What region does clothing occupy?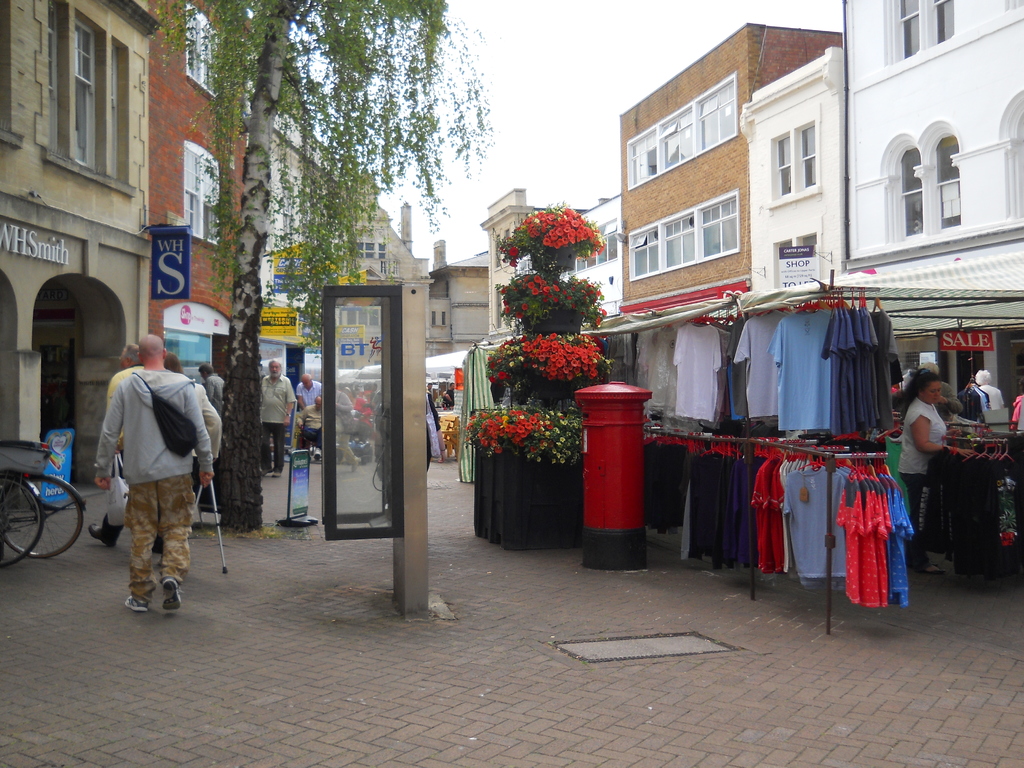
left=262, top=371, right=296, bottom=470.
